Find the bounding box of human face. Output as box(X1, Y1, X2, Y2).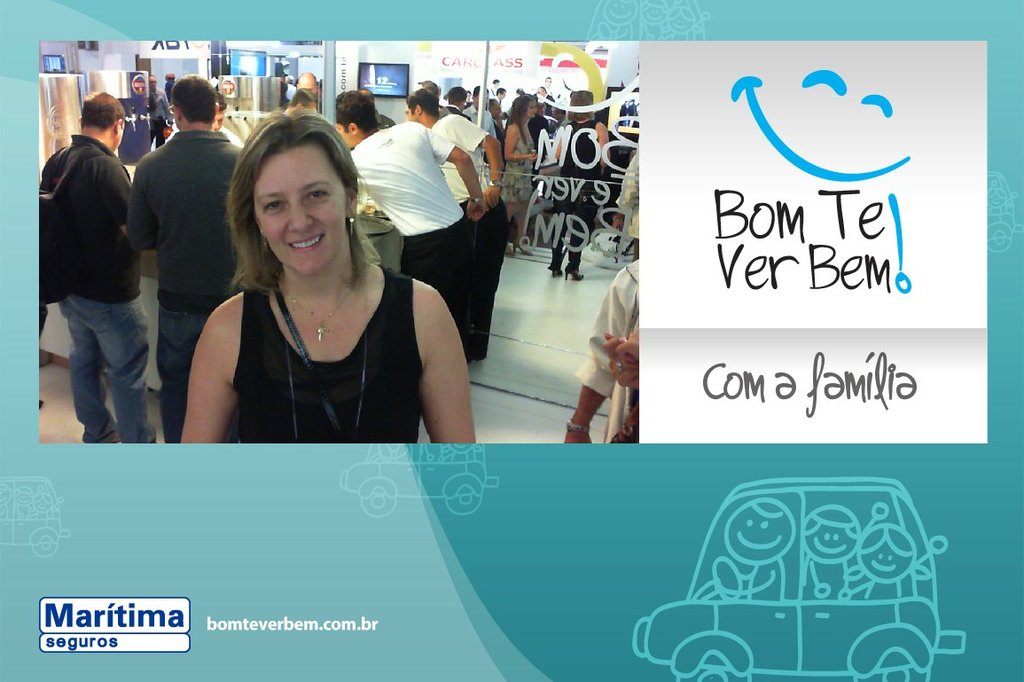
box(112, 120, 130, 152).
